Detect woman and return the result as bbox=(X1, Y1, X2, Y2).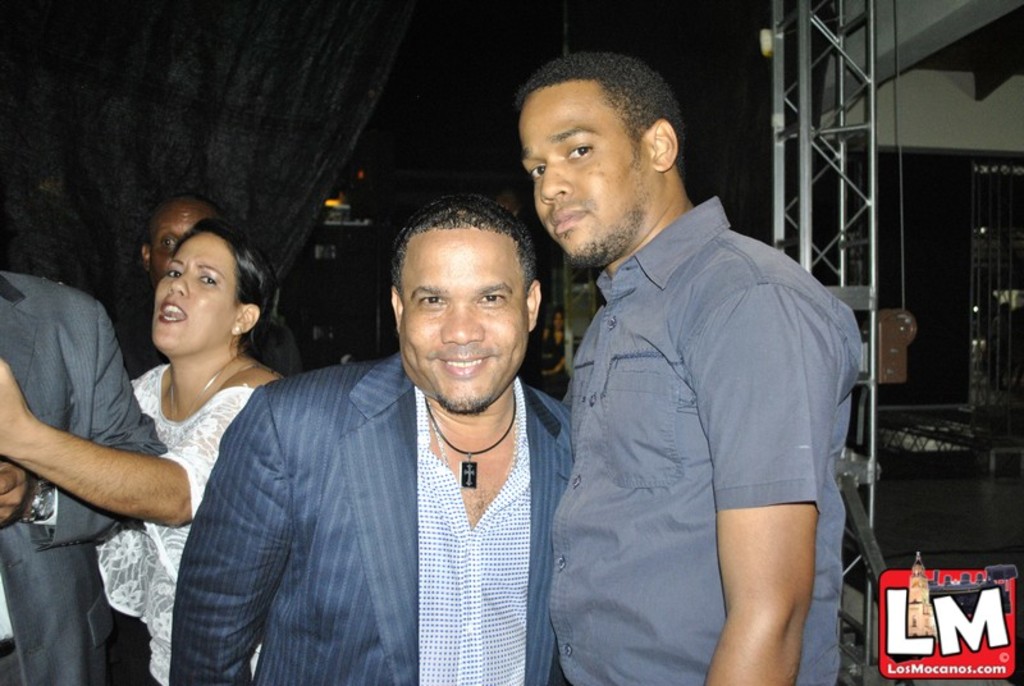
bbox=(0, 212, 301, 685).
